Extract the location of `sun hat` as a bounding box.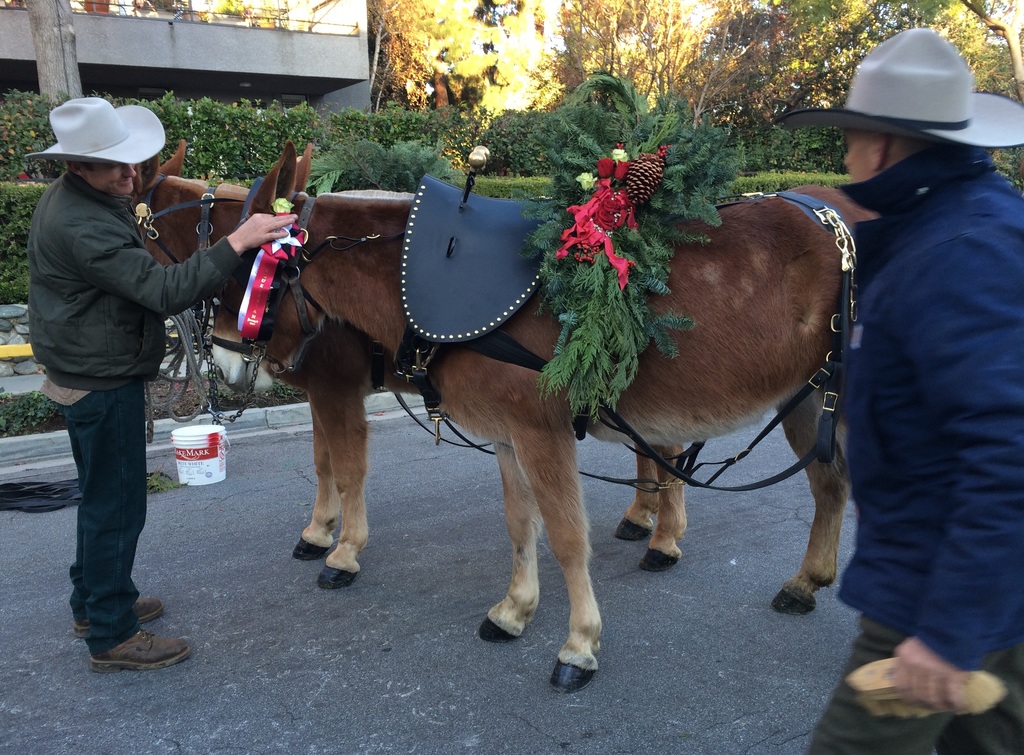
select_region(20, 94, 166, 168).
